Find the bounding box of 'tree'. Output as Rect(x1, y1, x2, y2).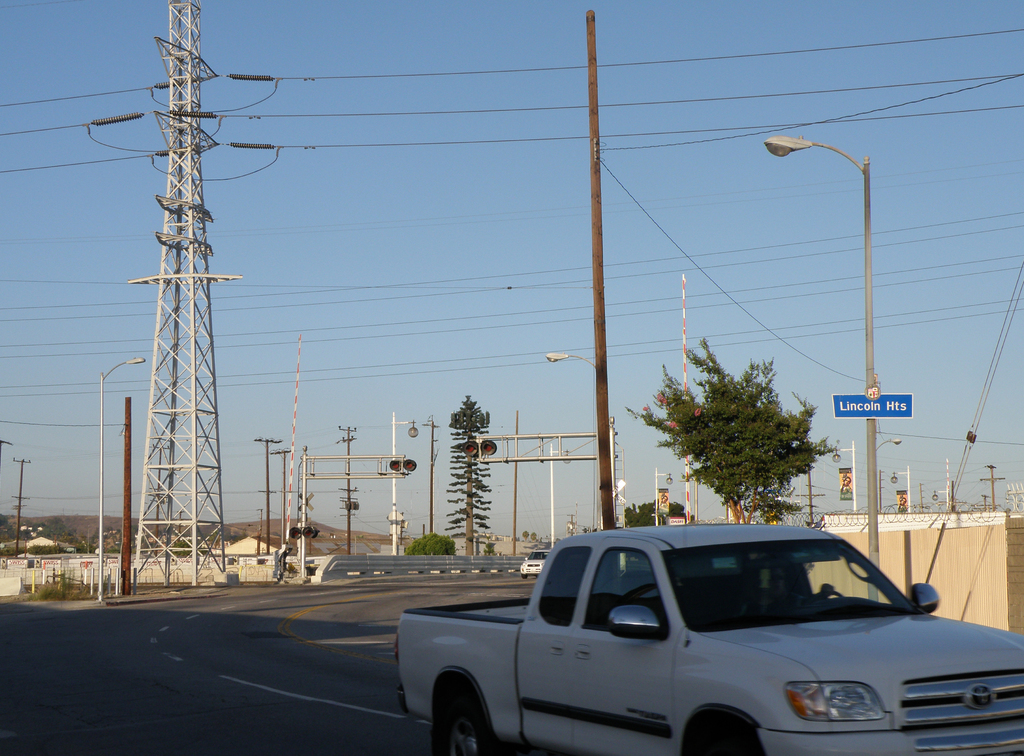
Rect(401, 531, 456, 569).
